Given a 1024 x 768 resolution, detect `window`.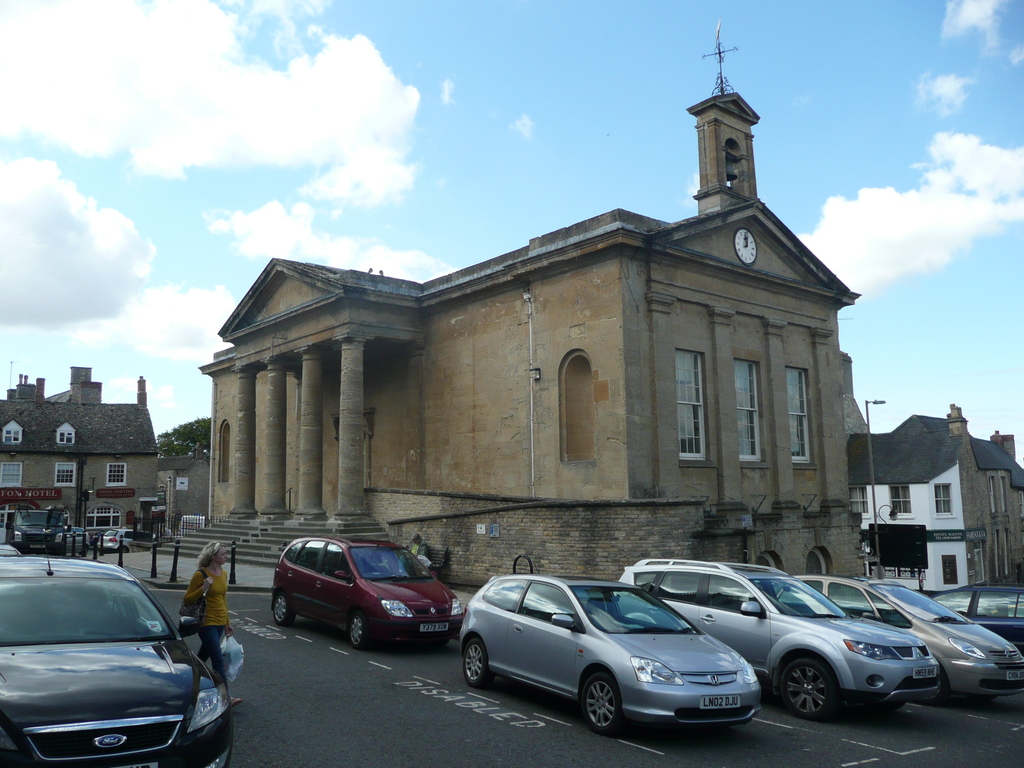
0, 456, 20, 495.
